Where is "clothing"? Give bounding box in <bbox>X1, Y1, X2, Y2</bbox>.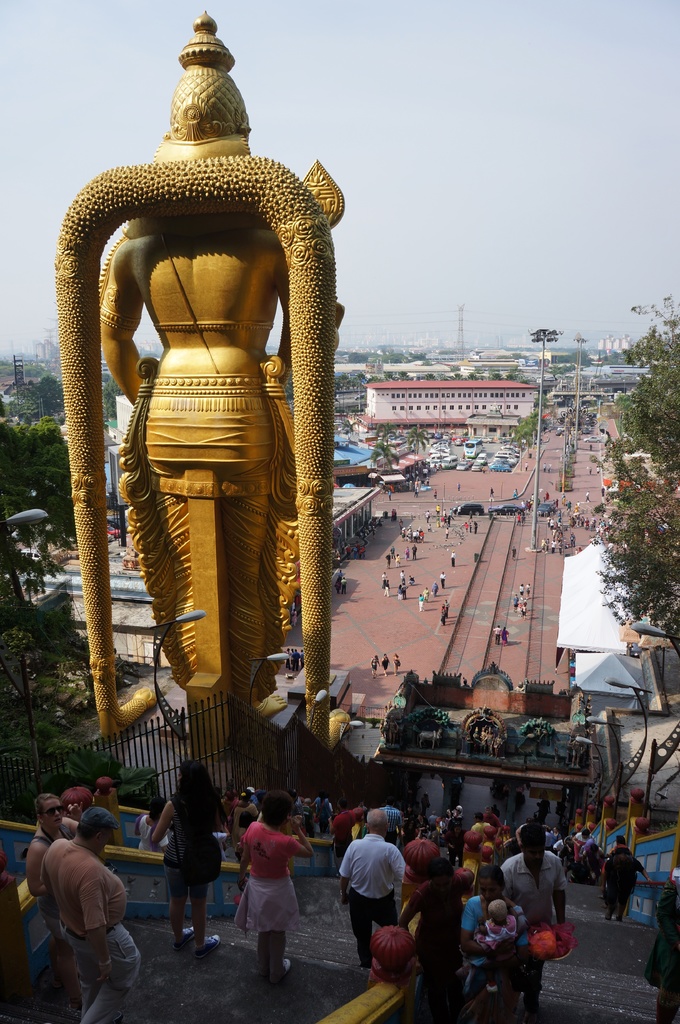
<bbox>606, 839, 633, 920</bbox>.
